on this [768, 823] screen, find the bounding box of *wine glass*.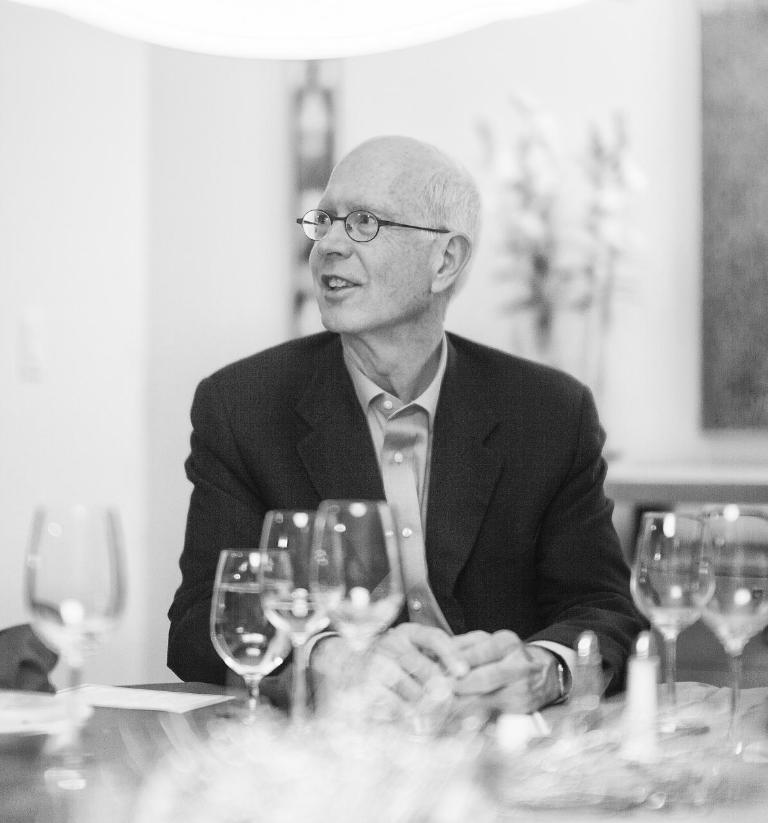
Bounding box: (x1=208, y1=547, x2=293, y2=708).
